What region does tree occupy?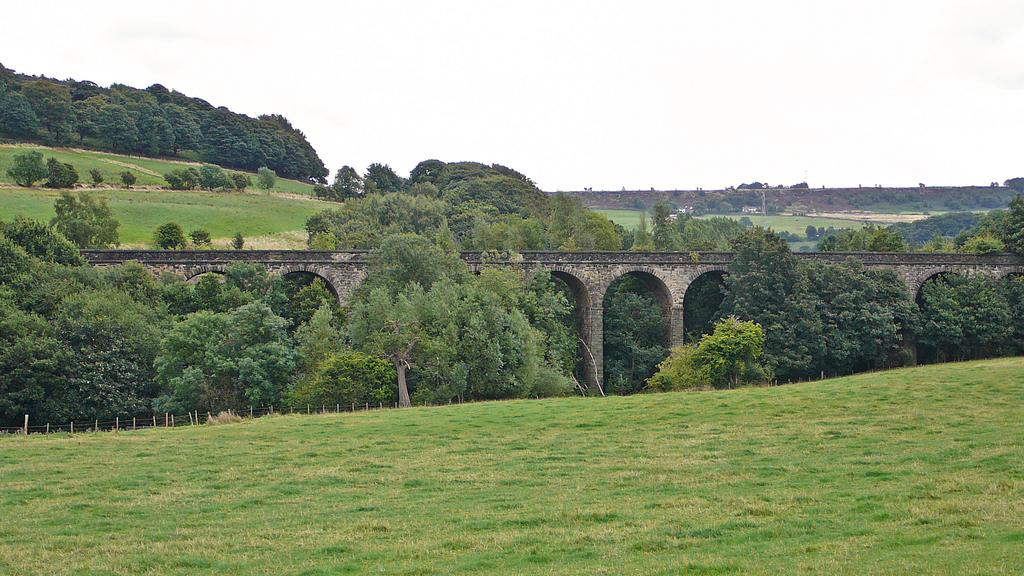
200/164/229/188.
